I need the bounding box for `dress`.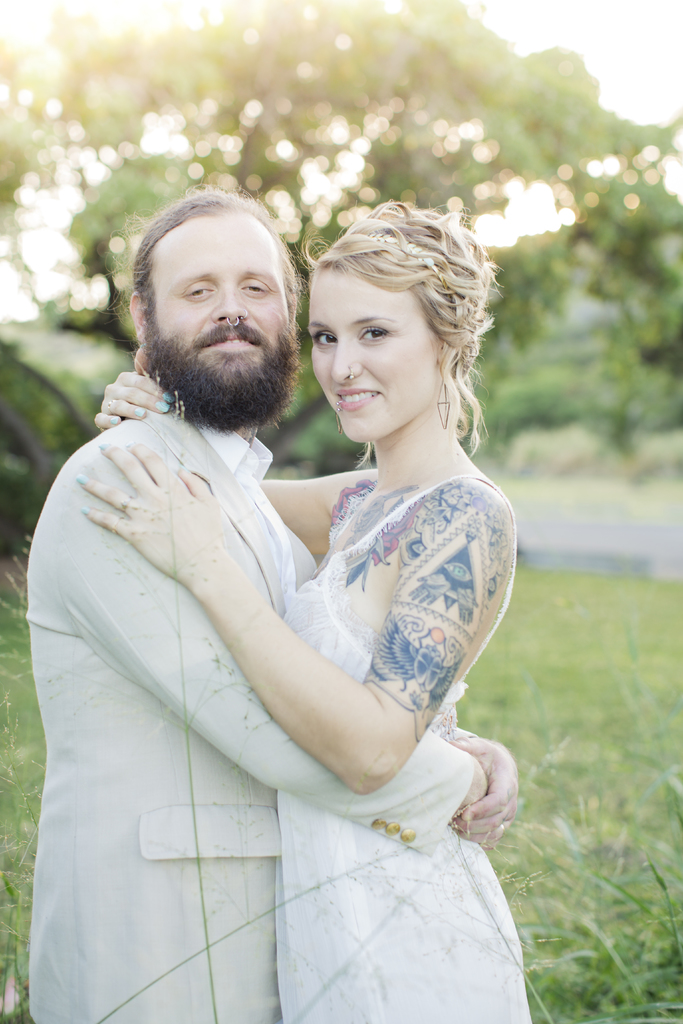
Here it is: x1=278 y1=473 x2=530 y2=1023.
